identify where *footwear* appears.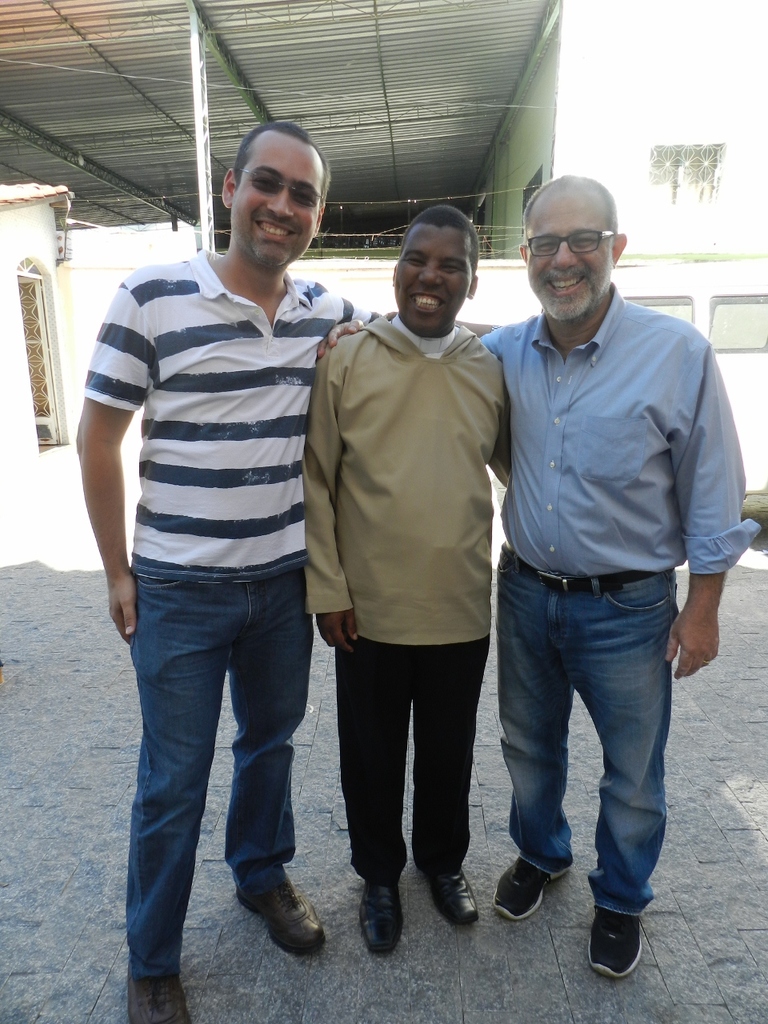
Appears at (x1=490, y1=848, x2=577, y2=920).
